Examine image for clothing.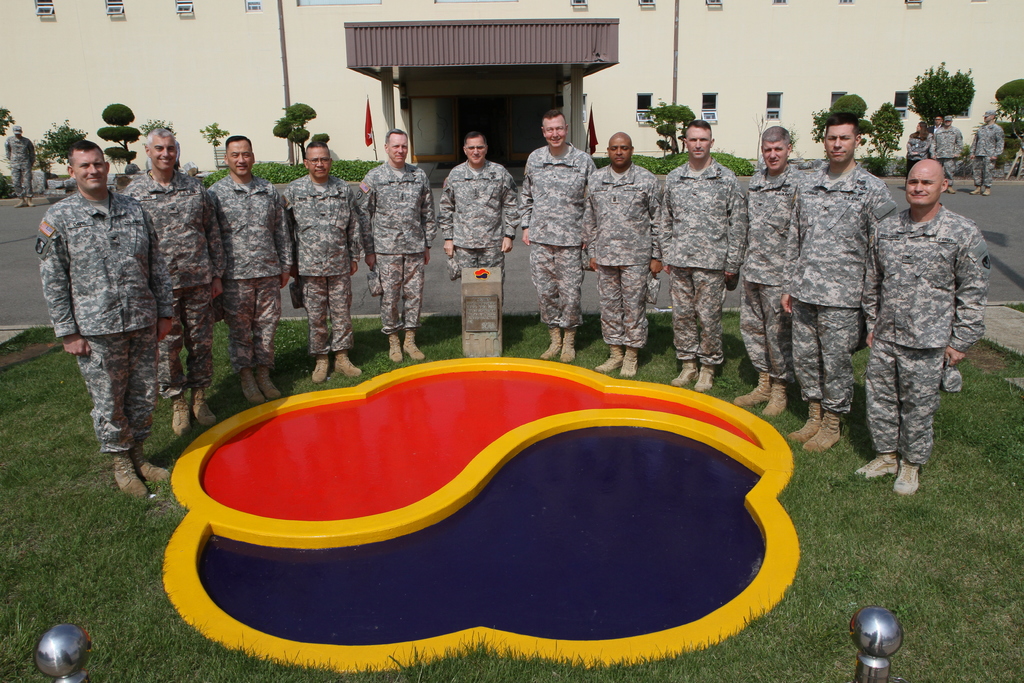
Examination result: {"x1": 437, "y1": 166, "x2": 511, "y2": 267}.
